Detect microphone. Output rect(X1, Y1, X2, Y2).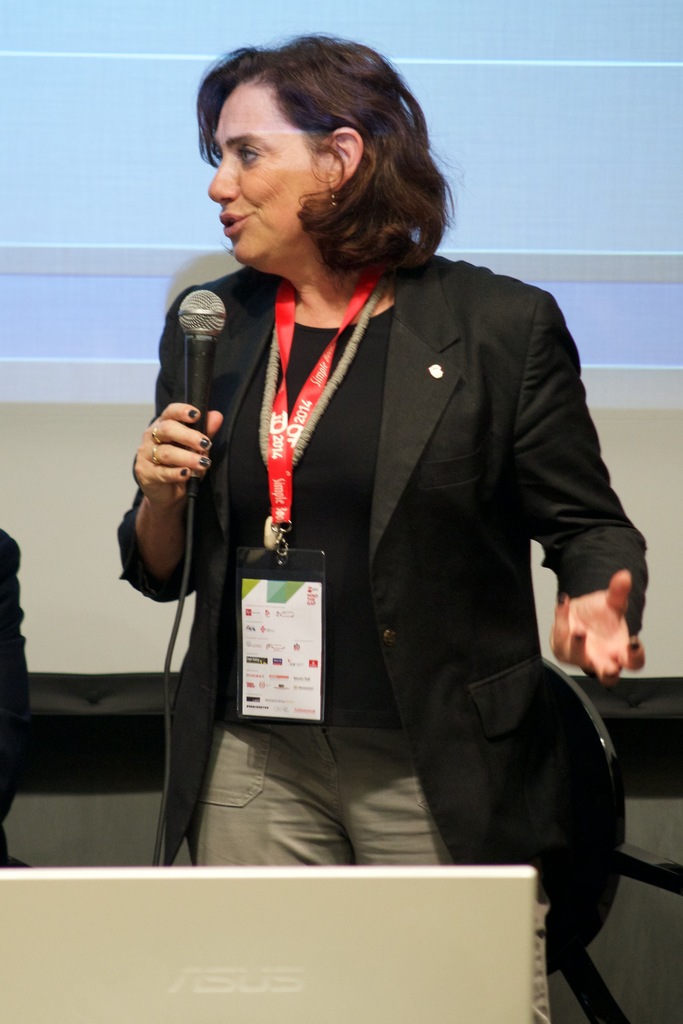
rect(176, 283, 232, 424).
